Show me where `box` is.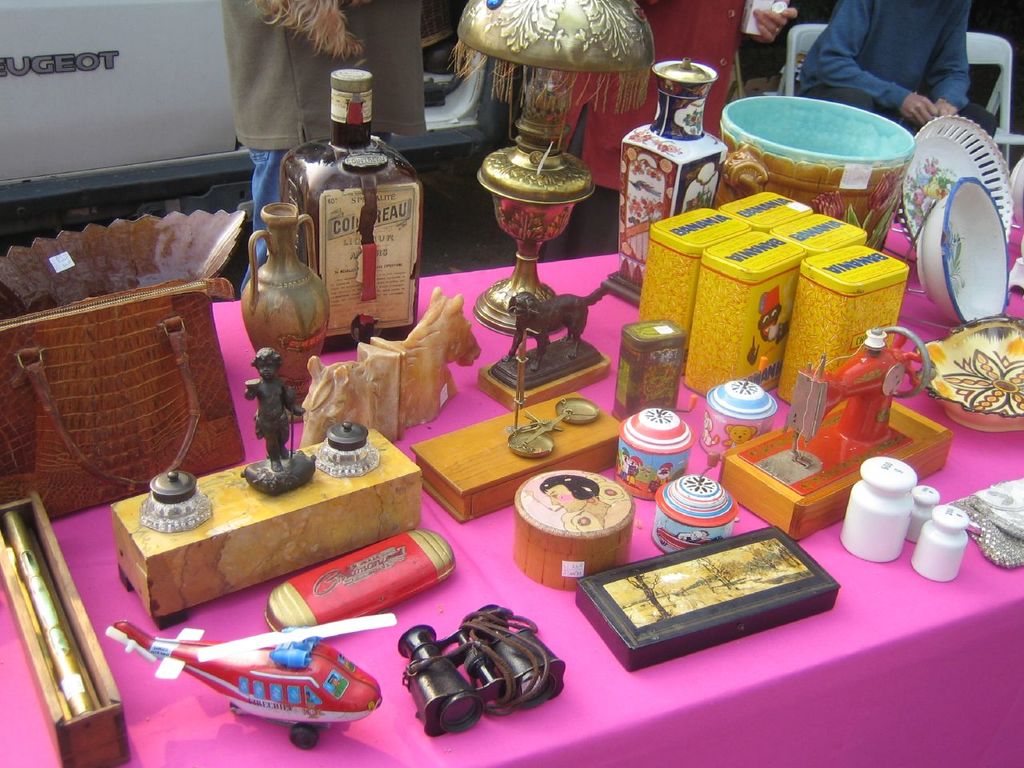
`box` is at select_region(574, 522, 842, 671).
